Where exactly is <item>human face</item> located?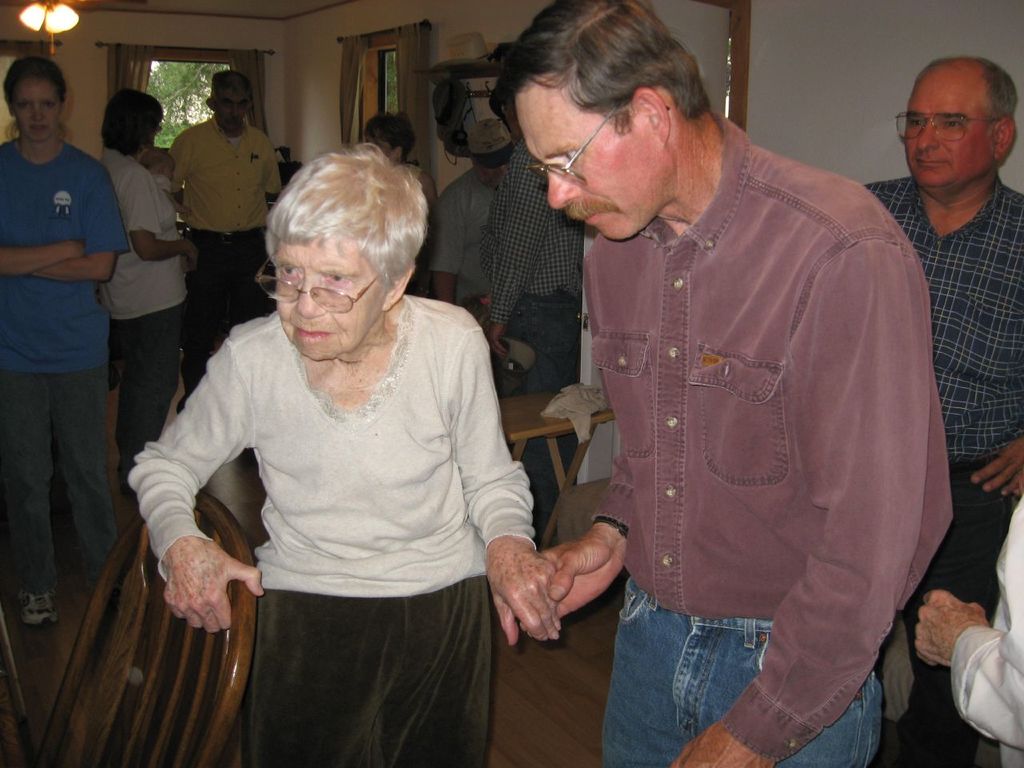
Its bounding box is {"left": 904, "top": 70, "right": 1000, "bottom": 196}.
